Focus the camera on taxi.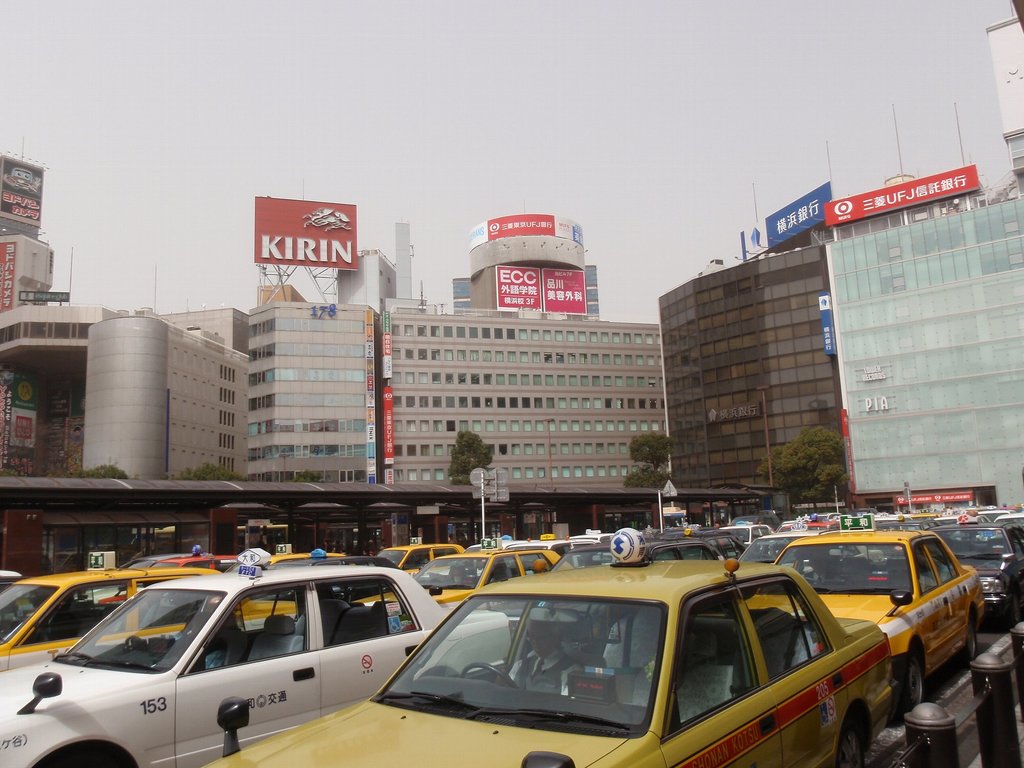
Focus region: select_region(0, 543, 448, 767).
